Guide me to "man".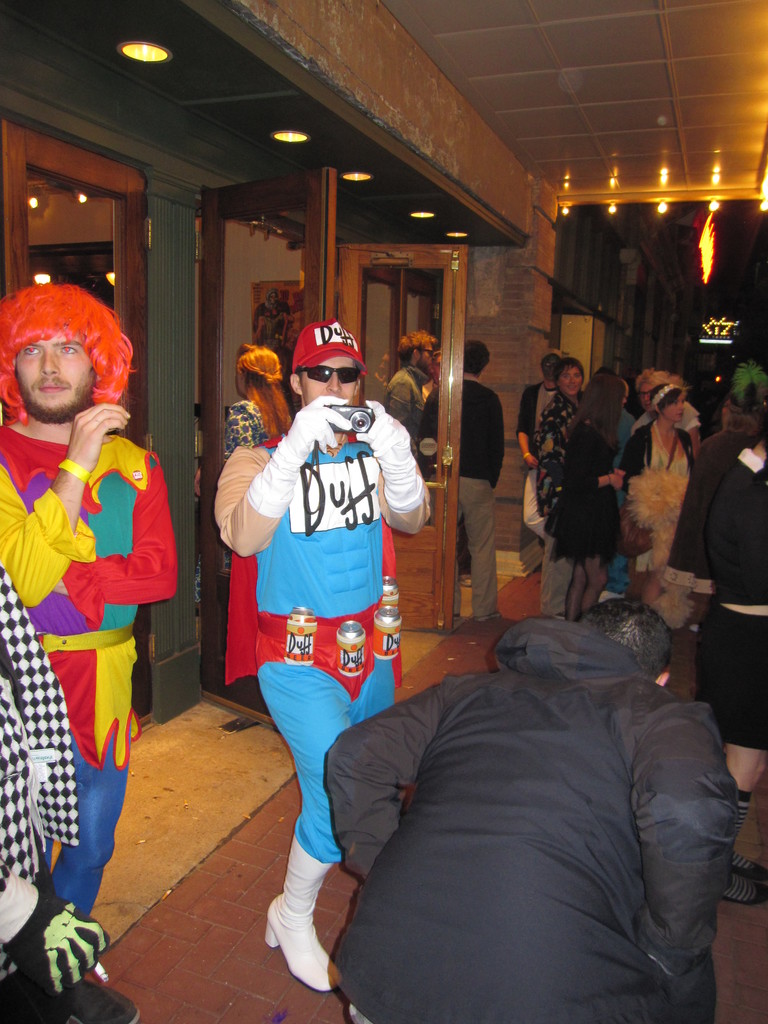
Guidance: rect(444, 339, 516, 627).
